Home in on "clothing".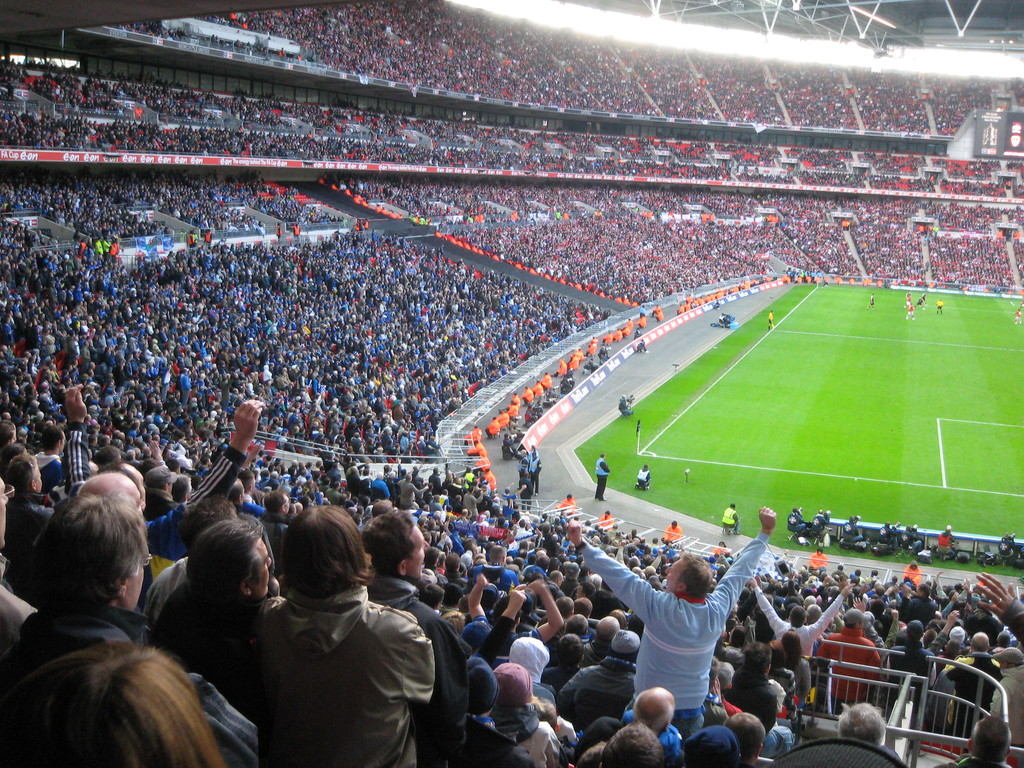
Homed in at (878,637,938,714).
